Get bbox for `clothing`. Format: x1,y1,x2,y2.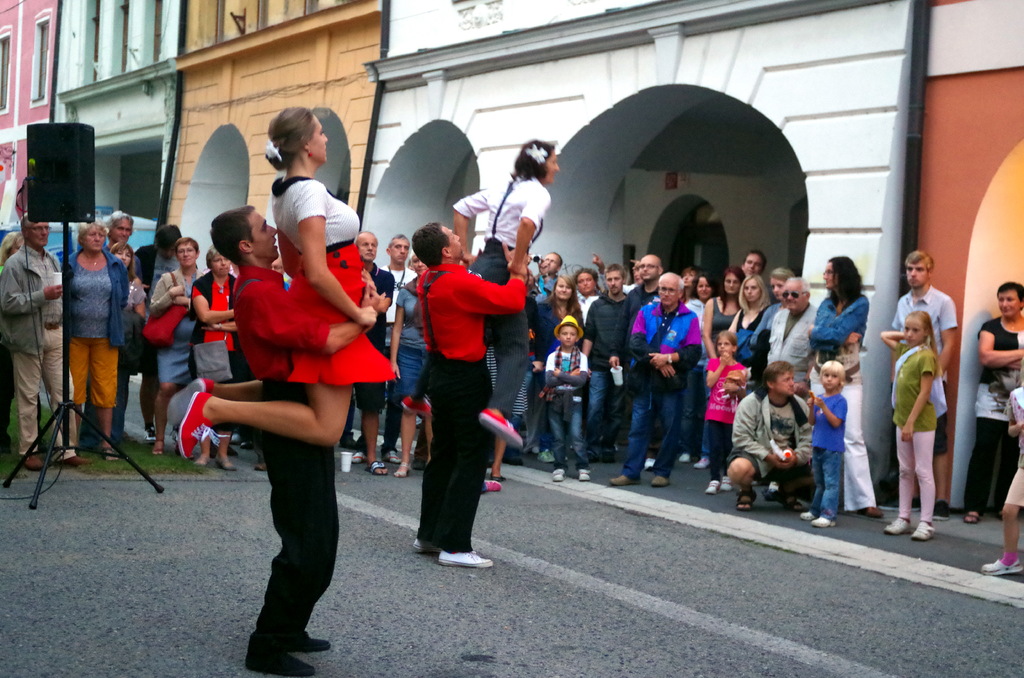
448,172,550,410.
